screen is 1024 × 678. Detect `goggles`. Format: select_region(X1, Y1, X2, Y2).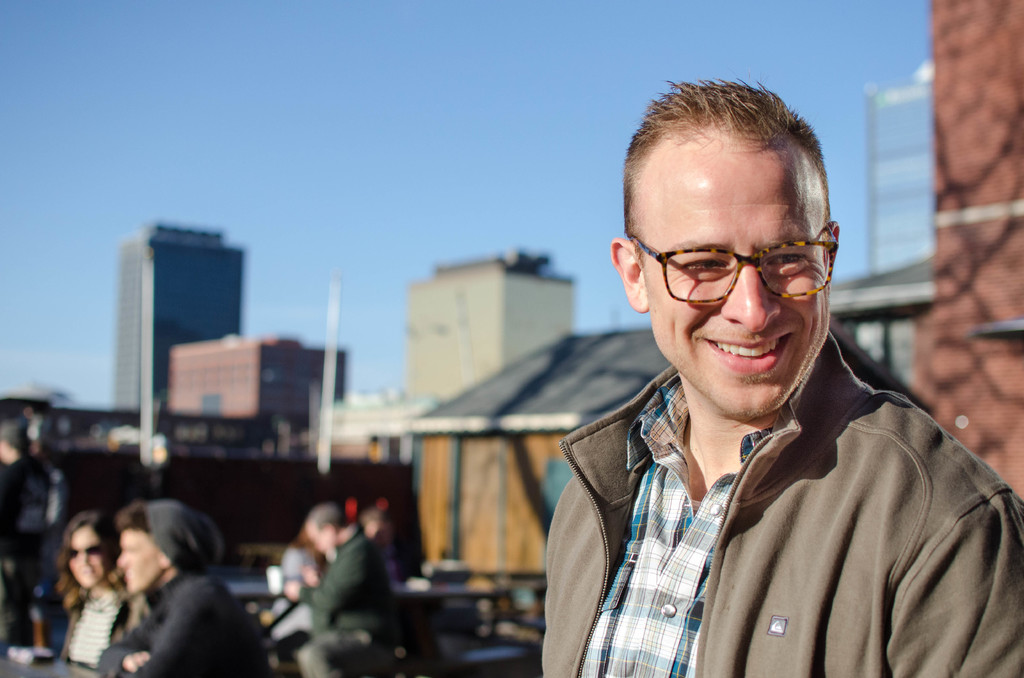
select_region(63, 545, 109, 558).
